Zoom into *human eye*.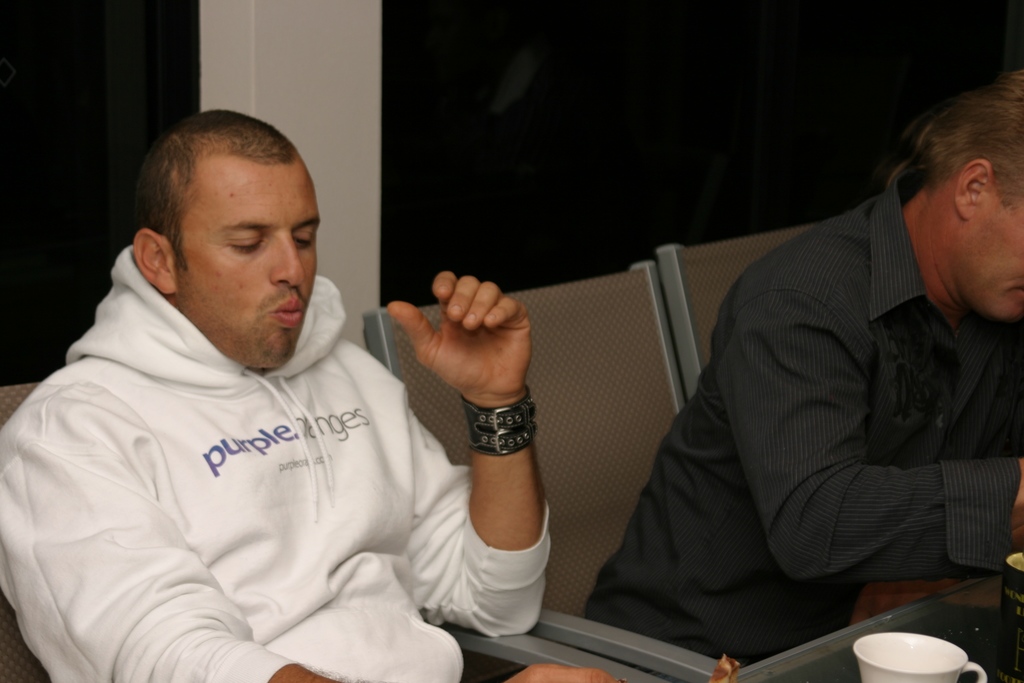
Zoom target: (left=218, top=226, right=271, bottom=256).
